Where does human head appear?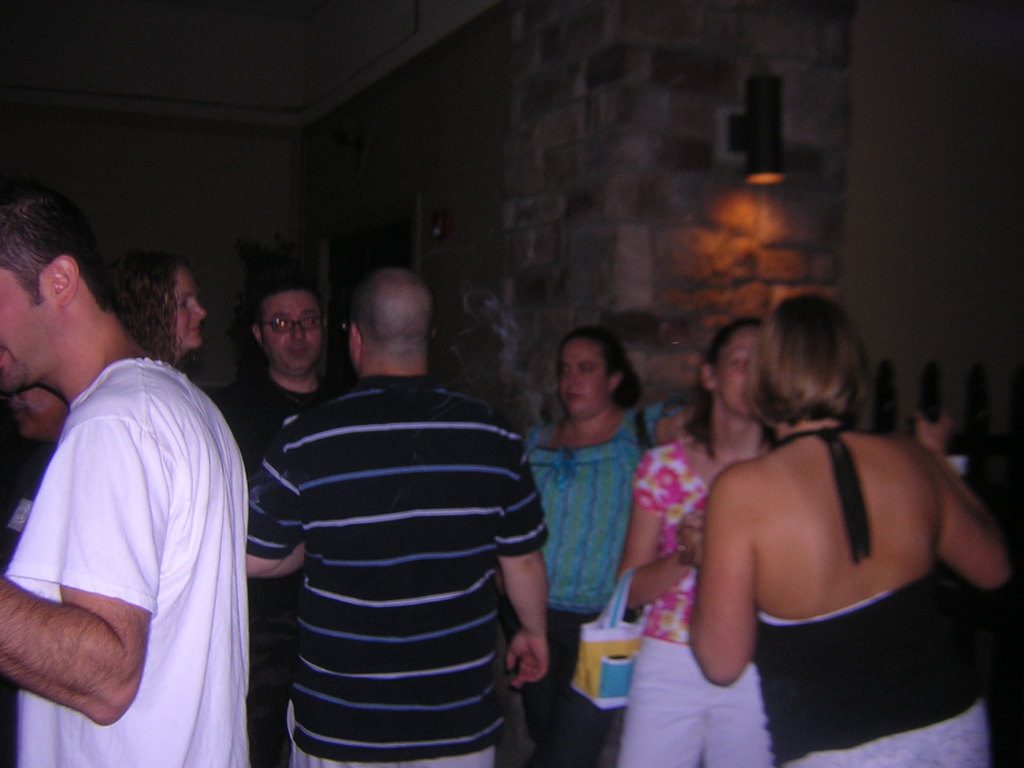
Appears at (left=346, top=266, right=440, bottom=371).
